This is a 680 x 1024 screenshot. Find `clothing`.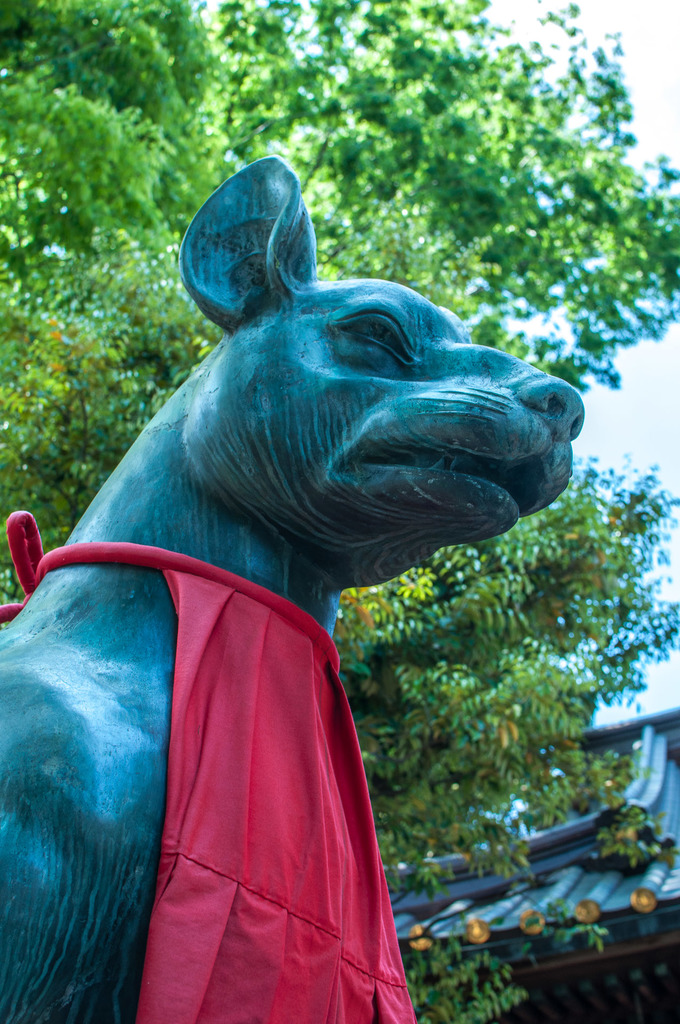
Bounding box: 77,541,423,1009.
